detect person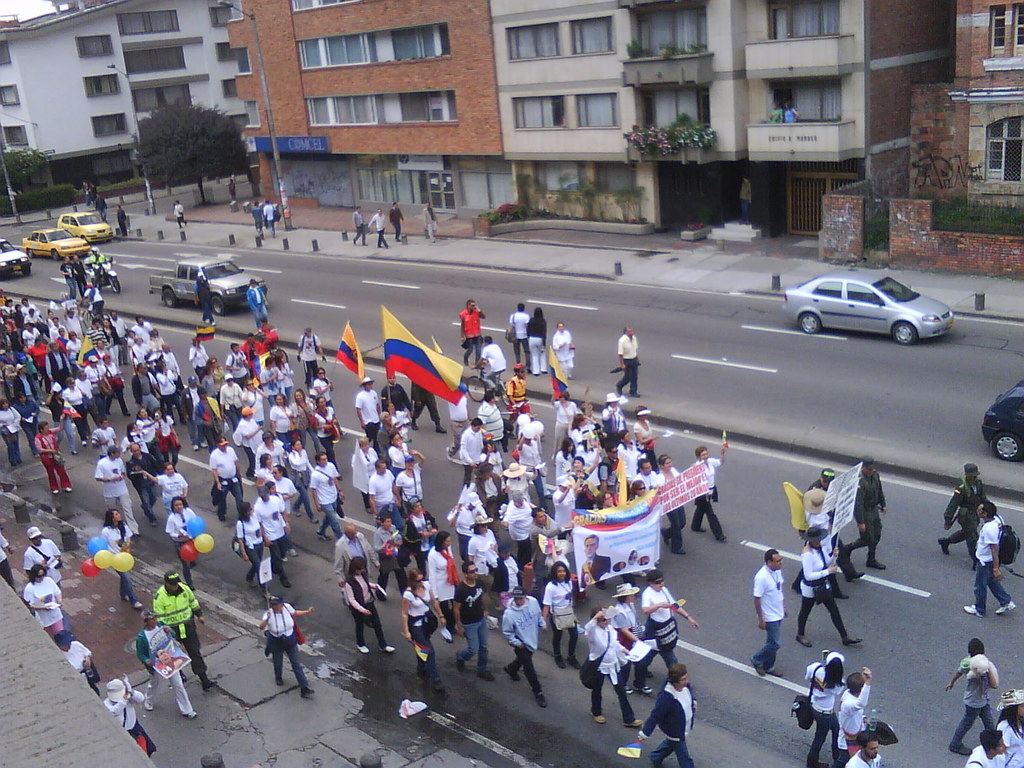
box(172, 202, 186, 230)
